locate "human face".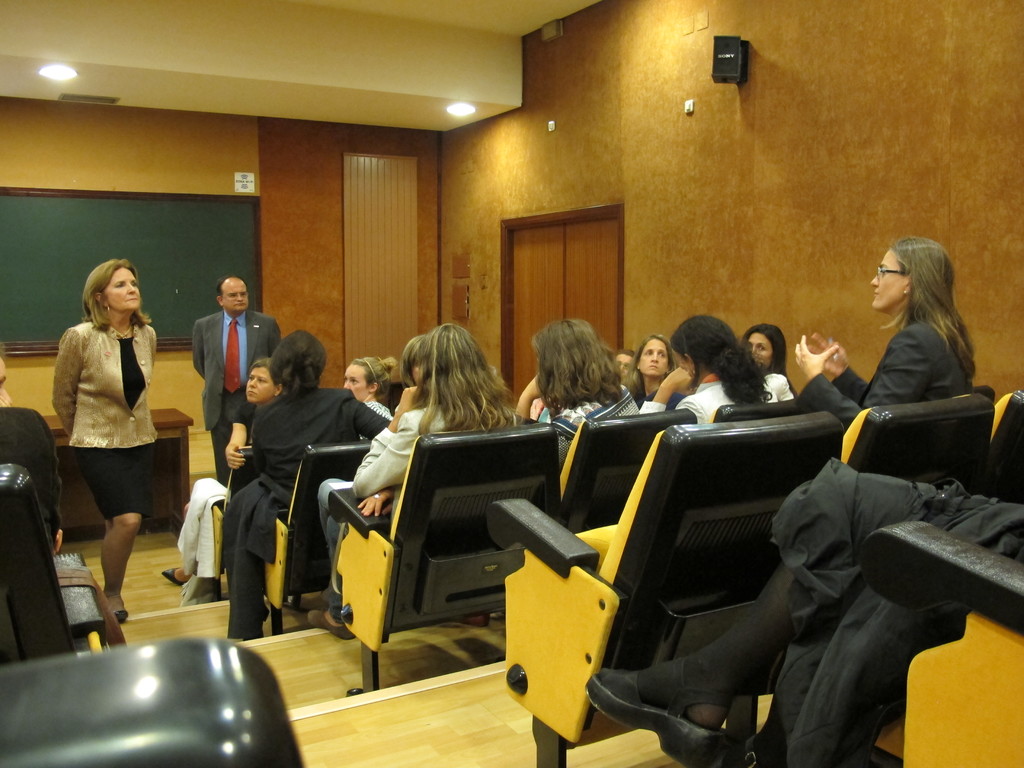
Bounding box: pyautogui.locateOnScreen(245, 367, 275, 403).
